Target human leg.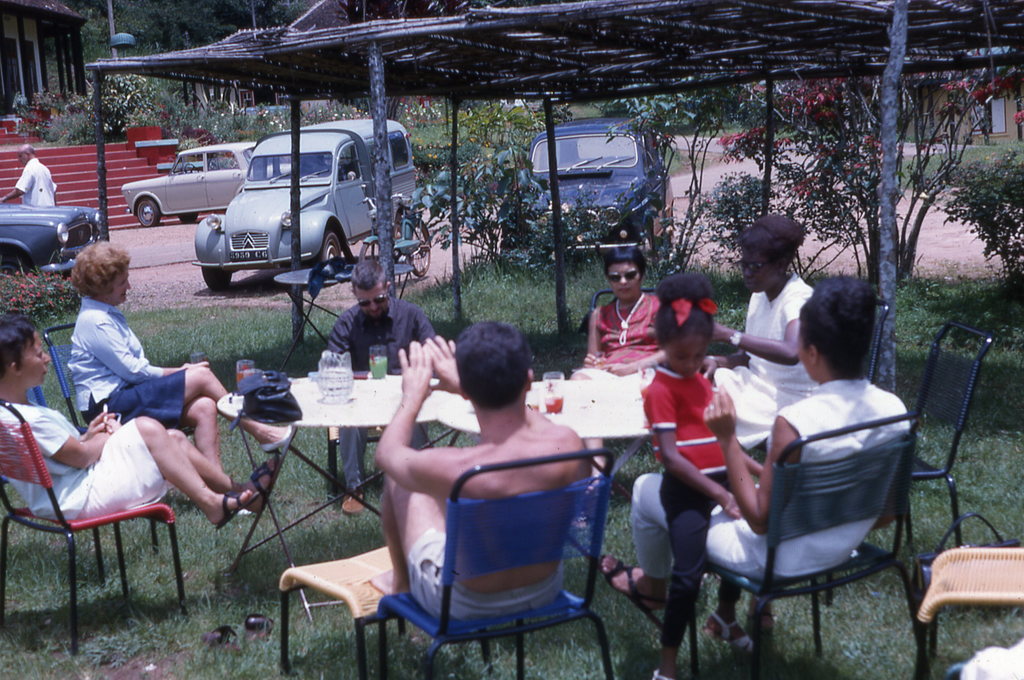
Target region: detection(337, 428, 374, 525).
